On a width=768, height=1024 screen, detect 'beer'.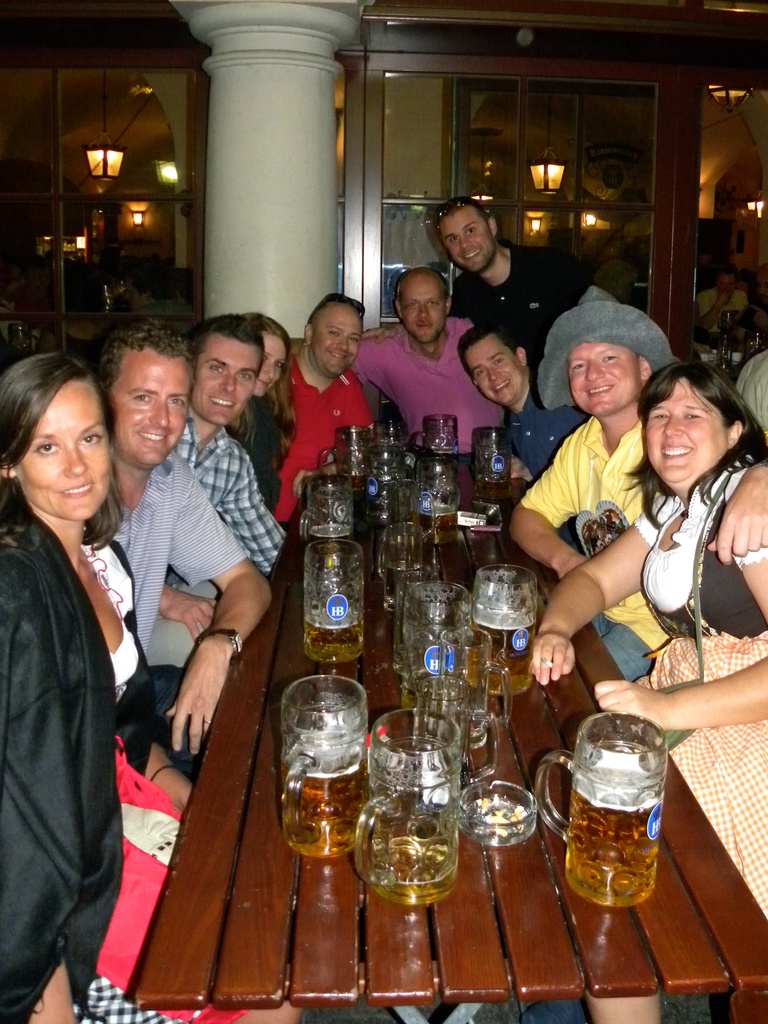
bbox(366, 832, 452, 906).
